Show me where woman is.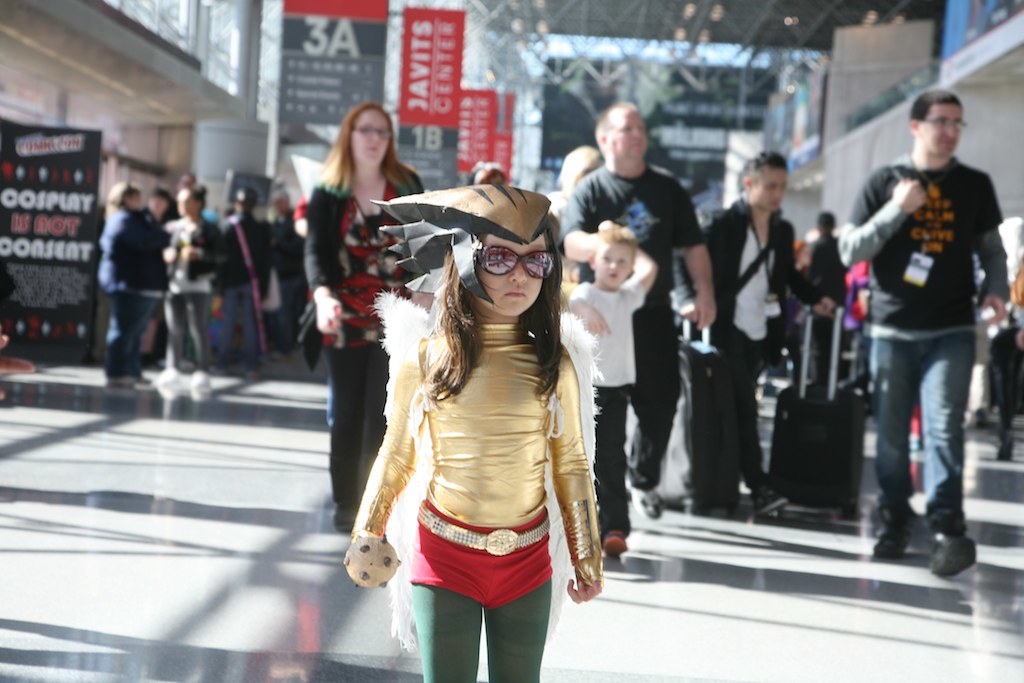
woman is at pyautogui.locateOnScreen(557, 150, 609, 221).
